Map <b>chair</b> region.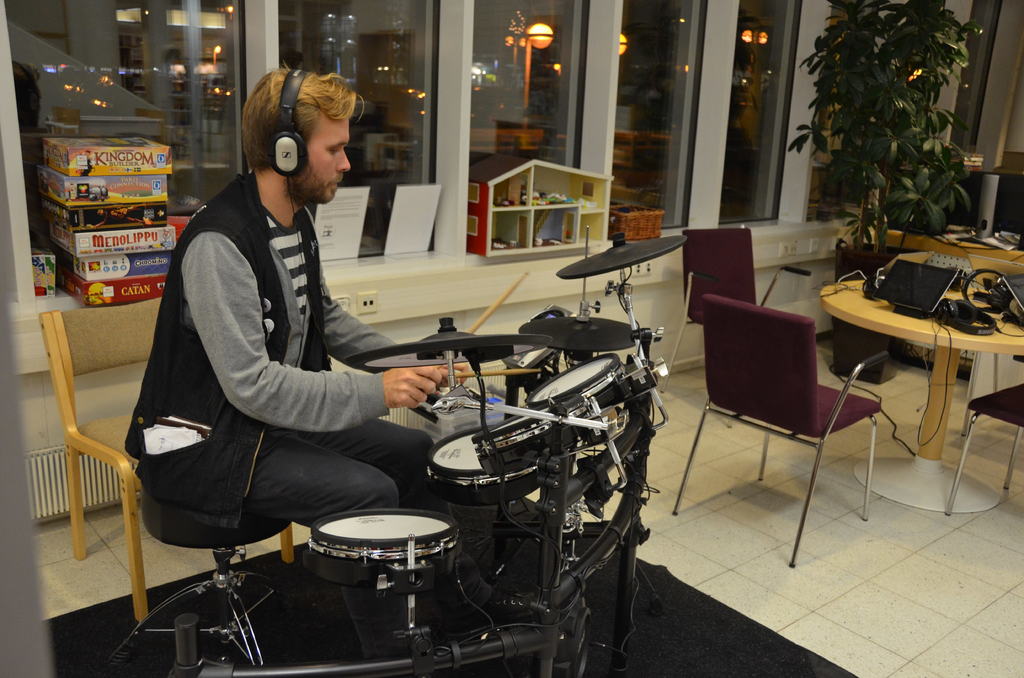
Mapped to region(947, 383, 1023, 520).
